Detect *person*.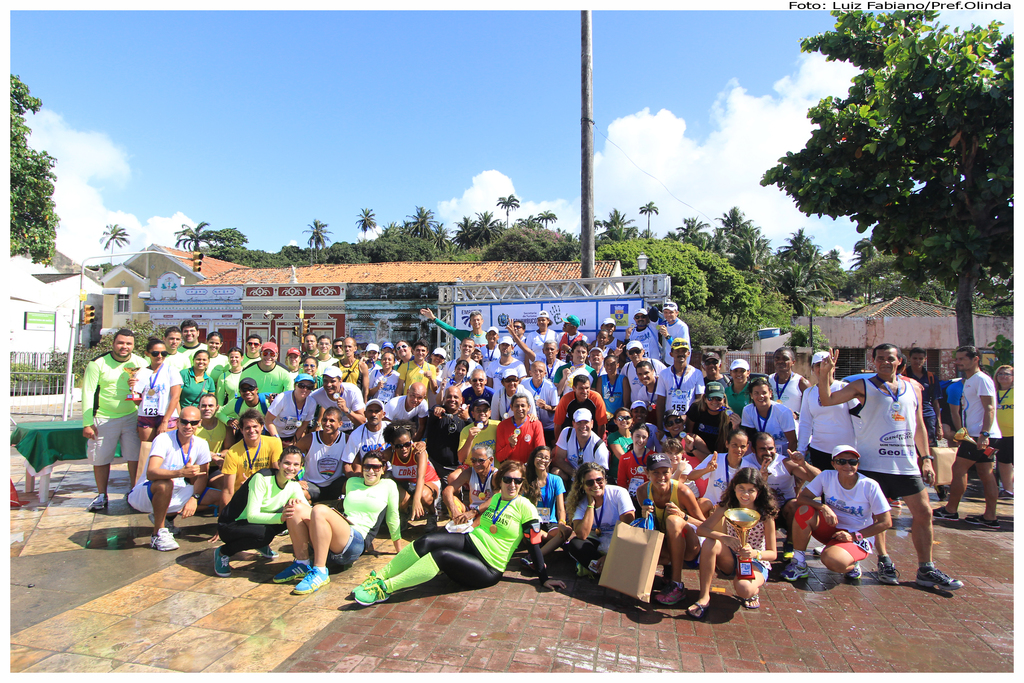
Detected at rect(633, 454, 705, 603).
